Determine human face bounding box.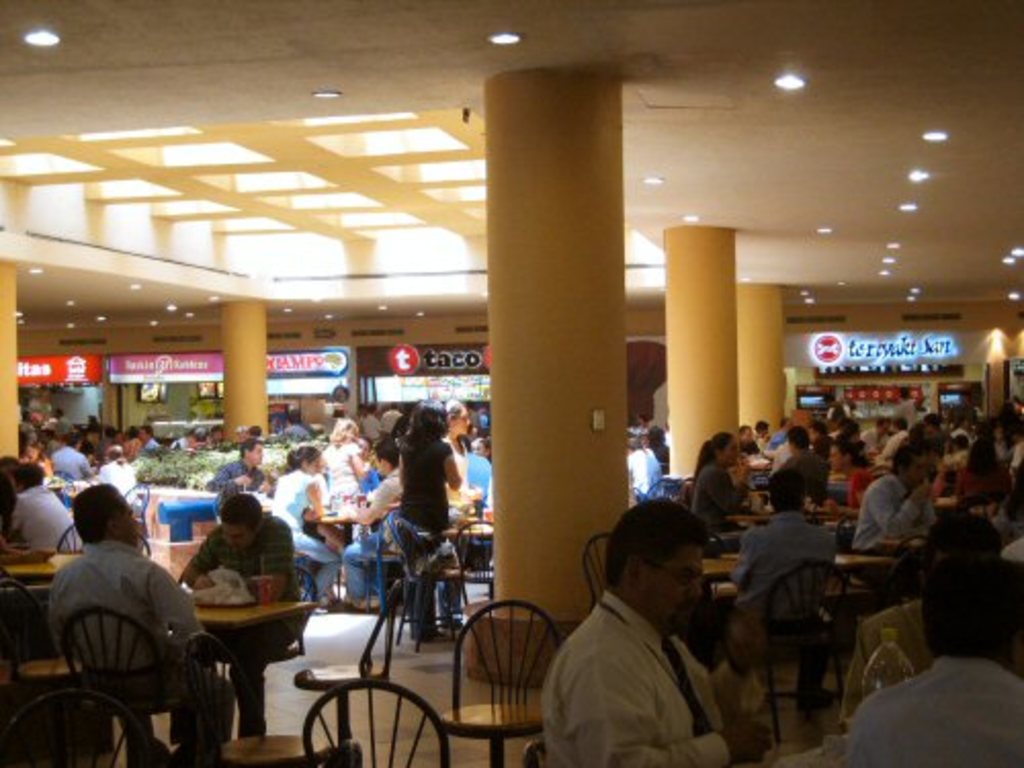
Determined: box=[739, 426, 752, 444].
